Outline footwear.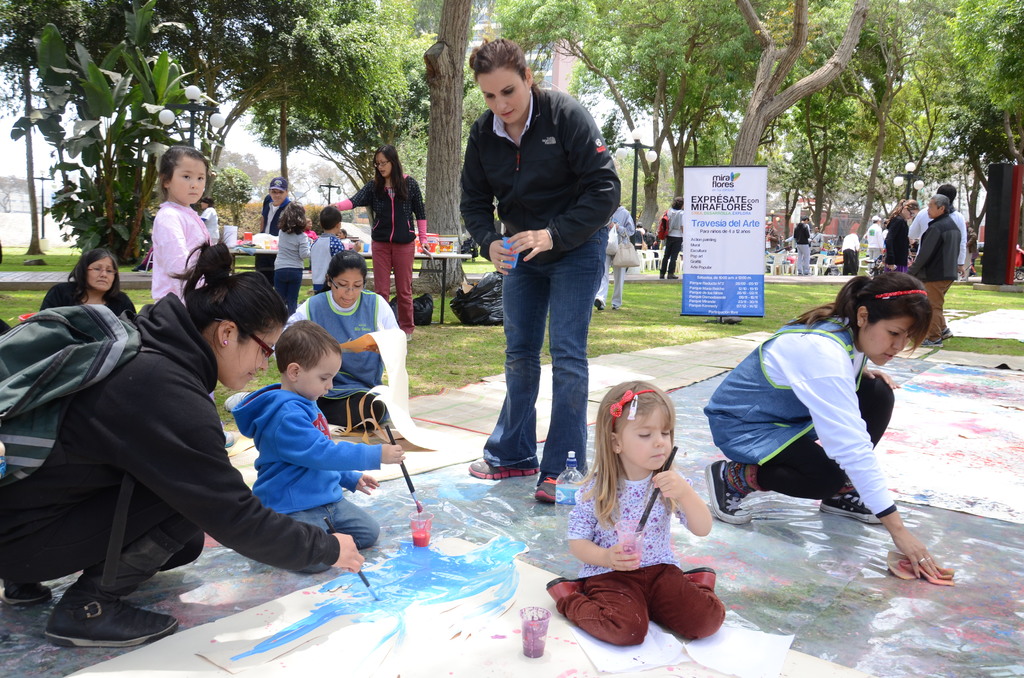
Outline: 593 296 605 311.
